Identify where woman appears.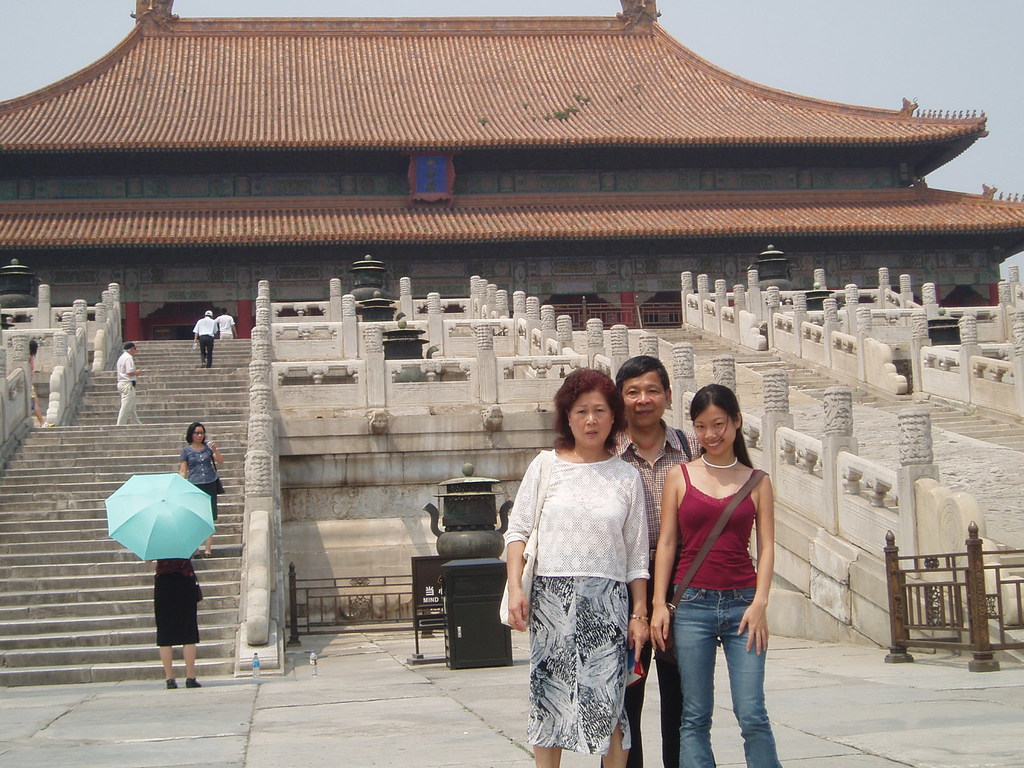
Appears at <region>650, 385, 786, 767</region>.
